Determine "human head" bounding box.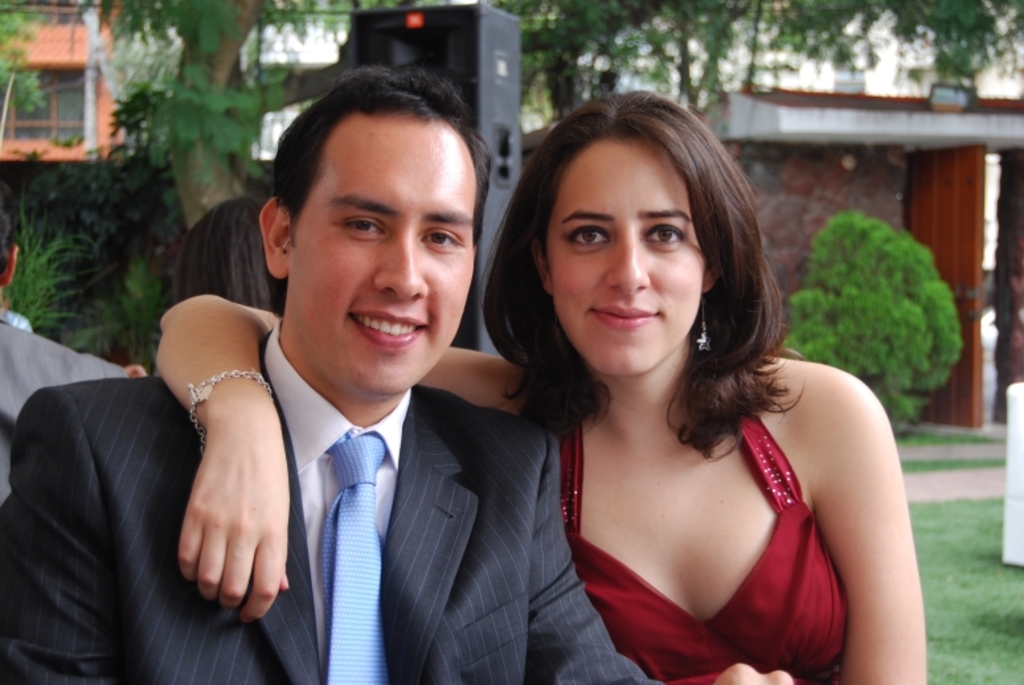
Determined: crop(270, 83, 475, 292).
